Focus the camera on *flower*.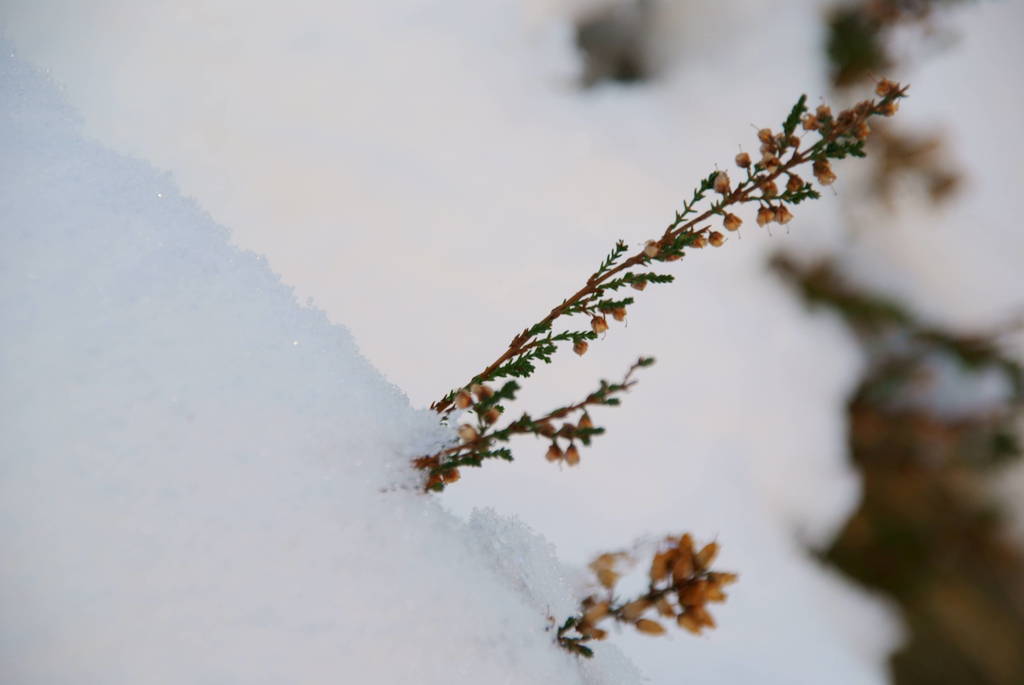
Focus region: Rect(574, 532, 739, 649).
